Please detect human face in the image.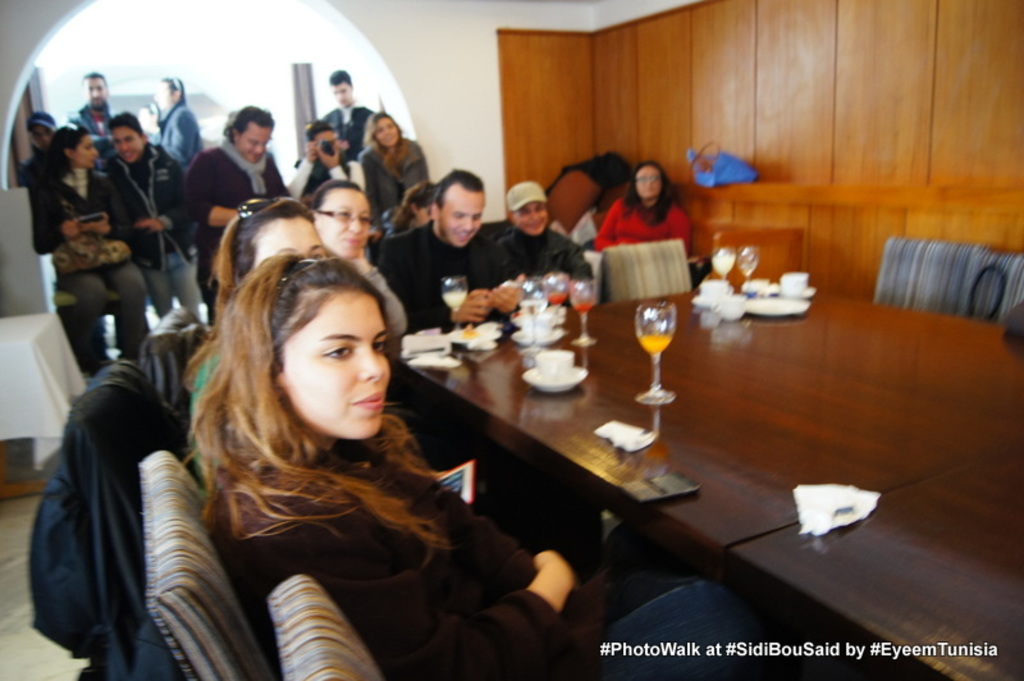
33/122/55/146.
